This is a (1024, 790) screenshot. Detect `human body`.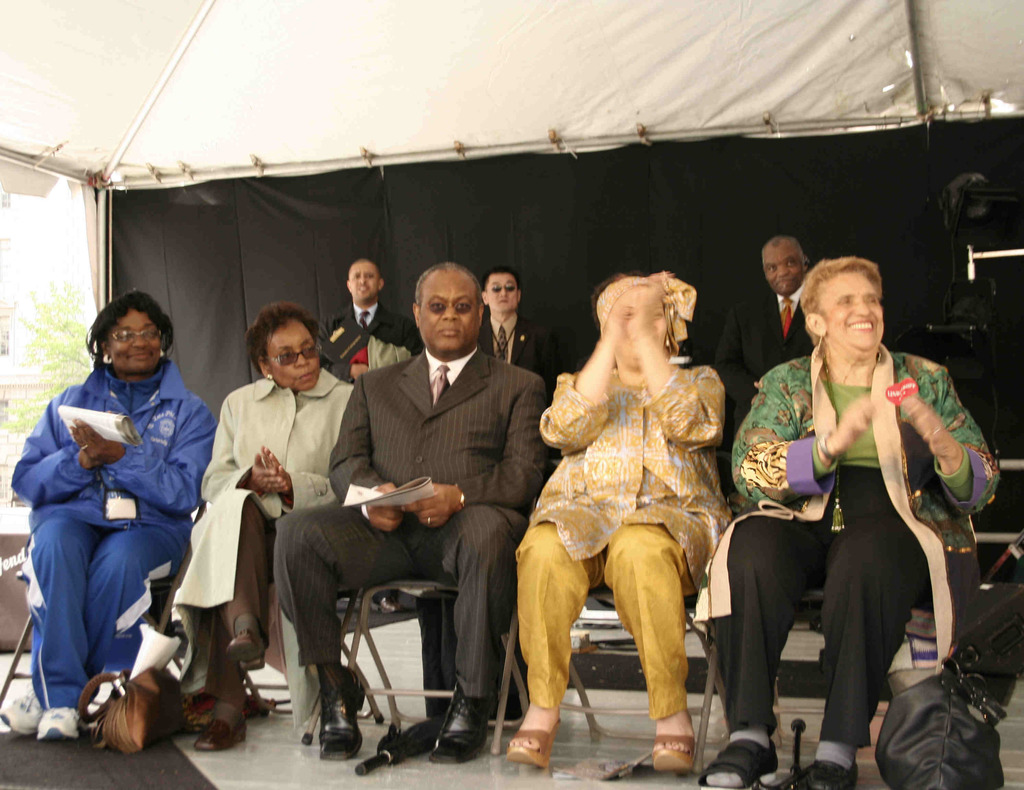
BBox(744, 218, 976, 770).
